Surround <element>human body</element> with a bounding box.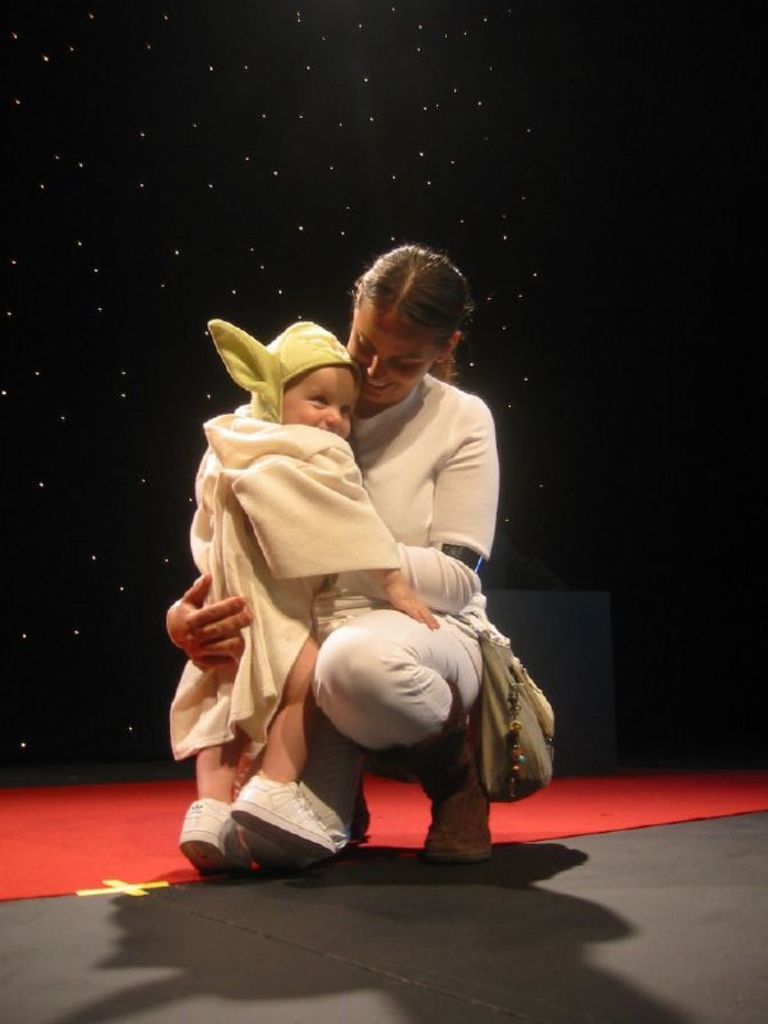
bbox(177, 303, 442, 867).
